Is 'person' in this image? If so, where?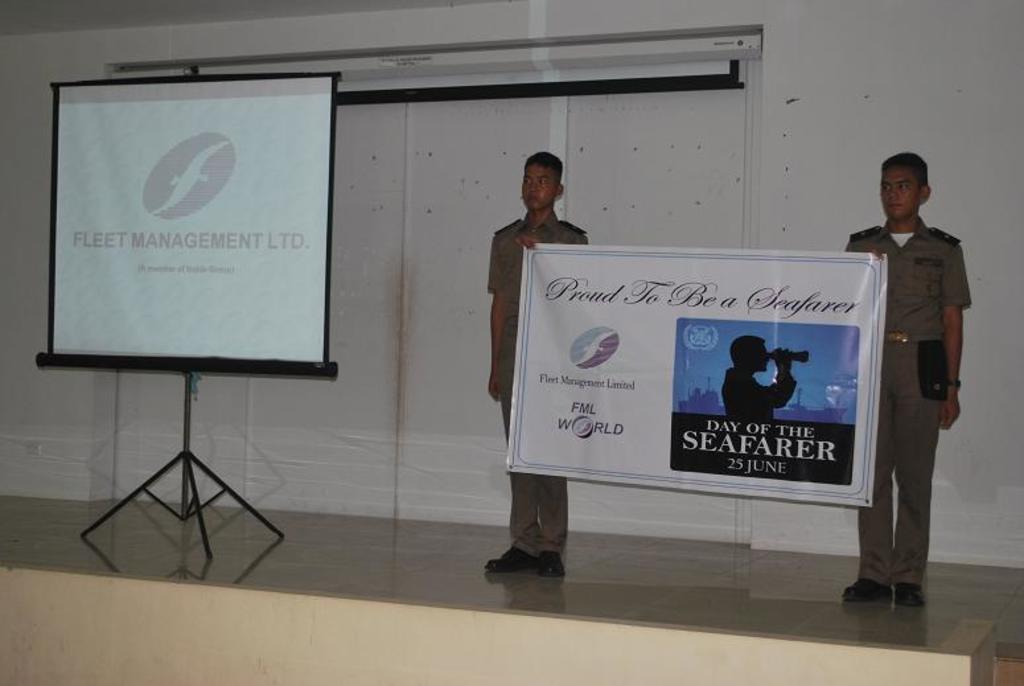
Yes, at locate(715, 330, 810, 420).
